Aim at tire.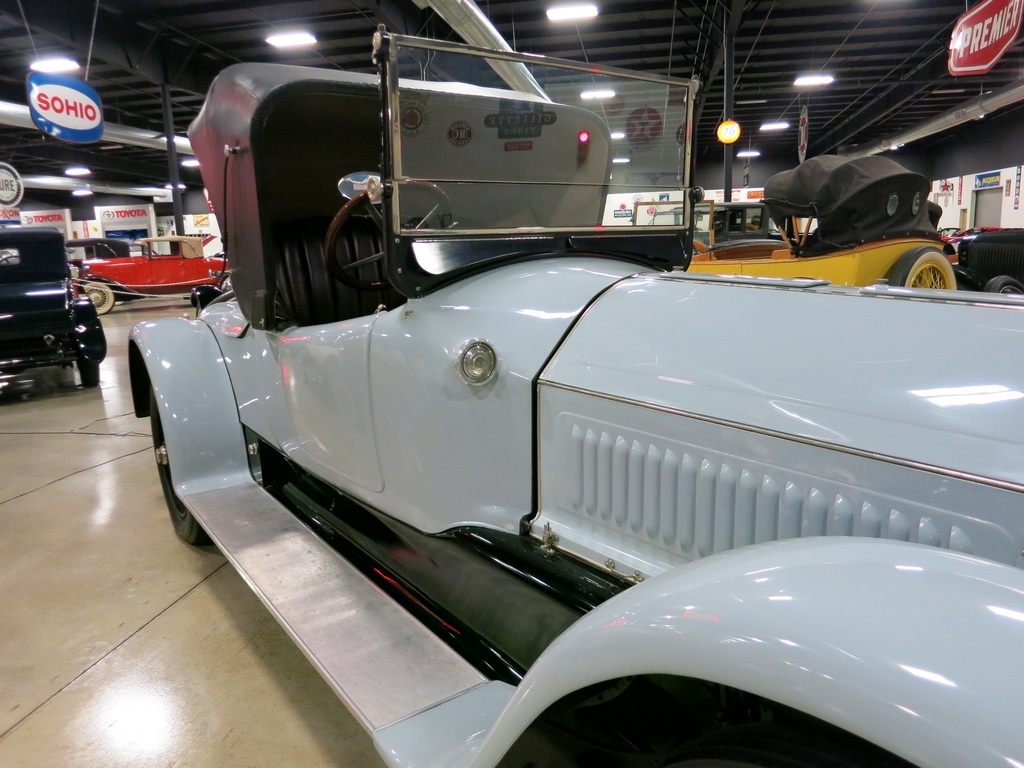
Aimed at bbox=(883, 246, 961, 294).
